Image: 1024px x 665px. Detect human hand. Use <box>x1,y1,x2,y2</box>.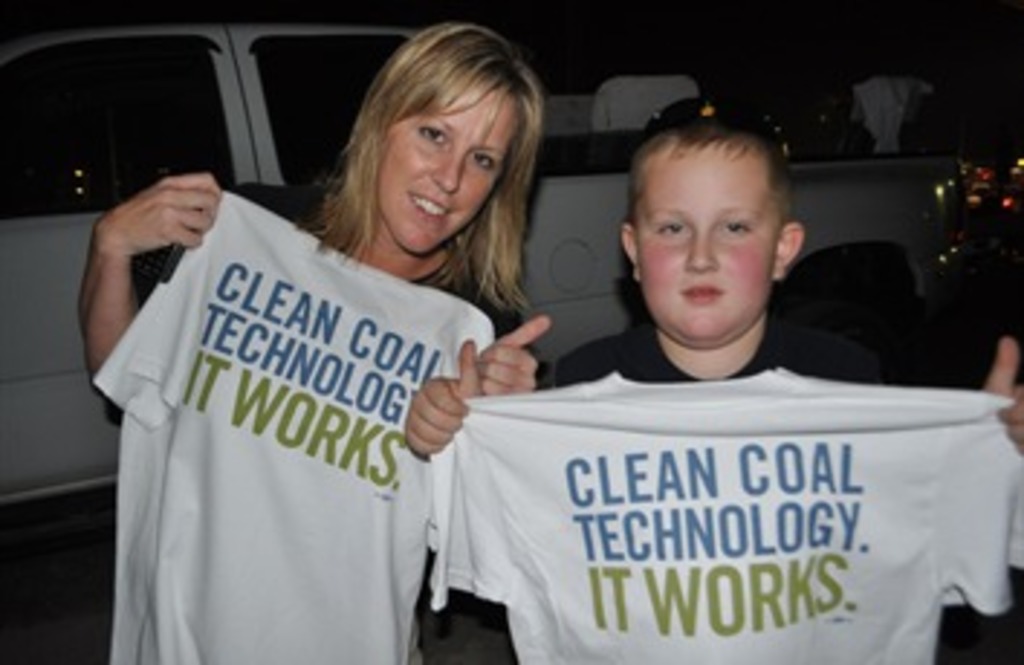
<box>466,306,552,390</box>.
